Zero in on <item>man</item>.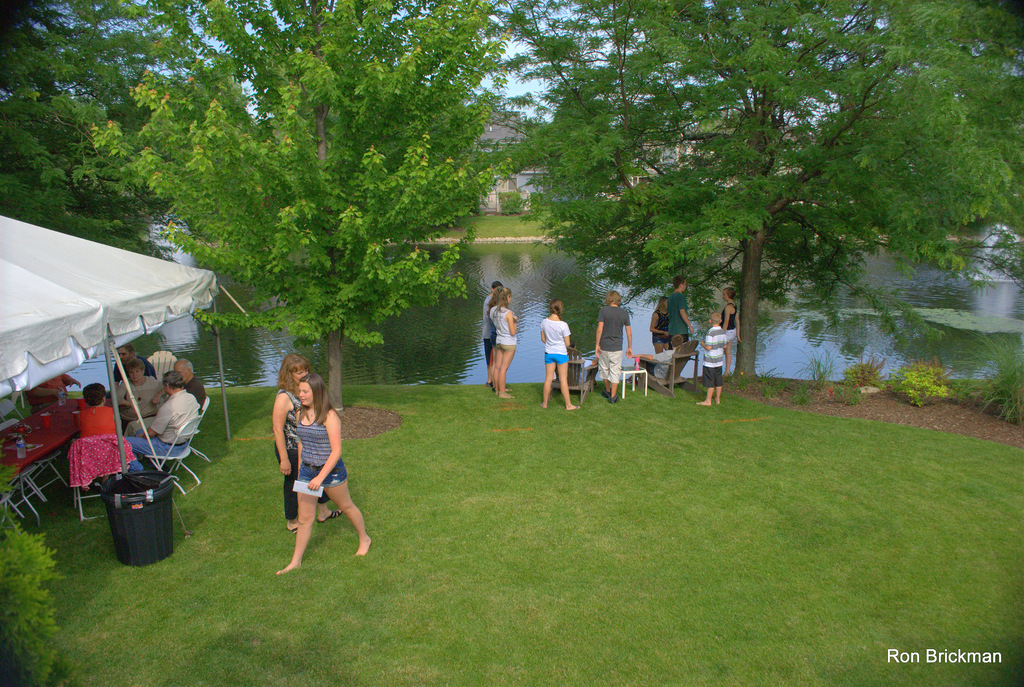
Zeroed in: box(113, 344, 164, 382).
